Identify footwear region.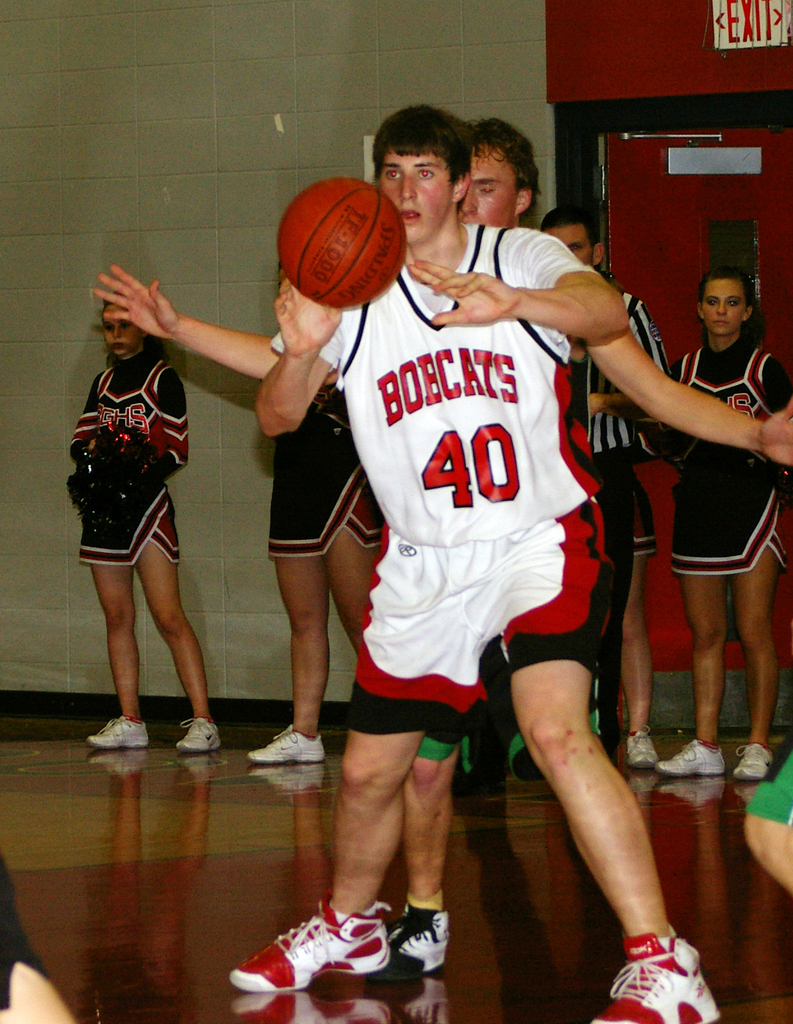
Region: [x1=616, y1=933, x2=714, y2=1008].
